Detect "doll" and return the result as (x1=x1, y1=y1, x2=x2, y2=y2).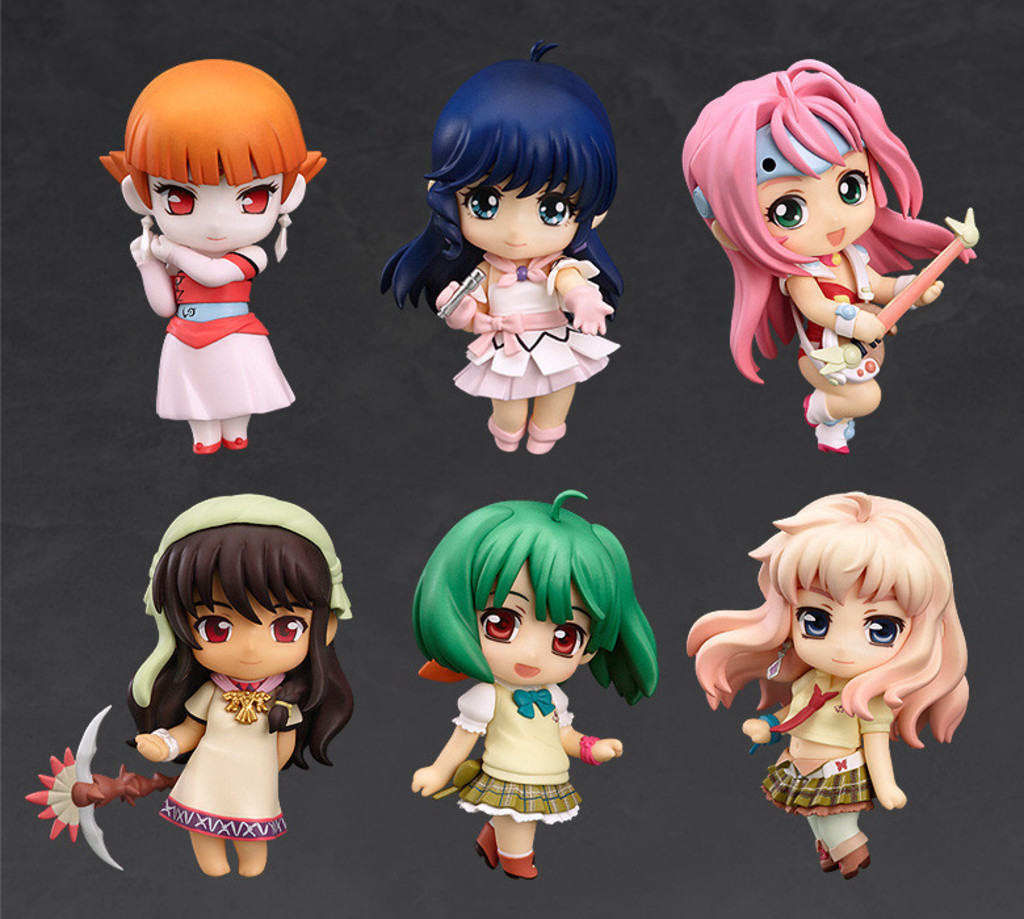
(x1=383, y1=37, x2=618, y2=458).
